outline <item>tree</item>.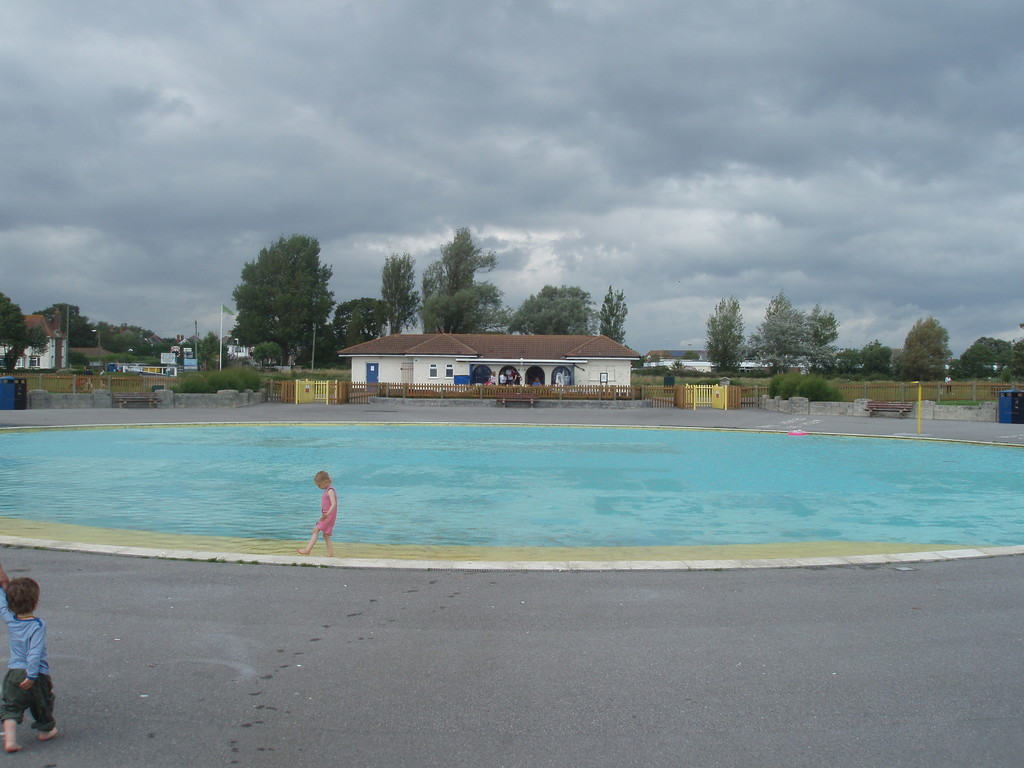
Outline: (left=344, top=243, right=423, bottom=348).
